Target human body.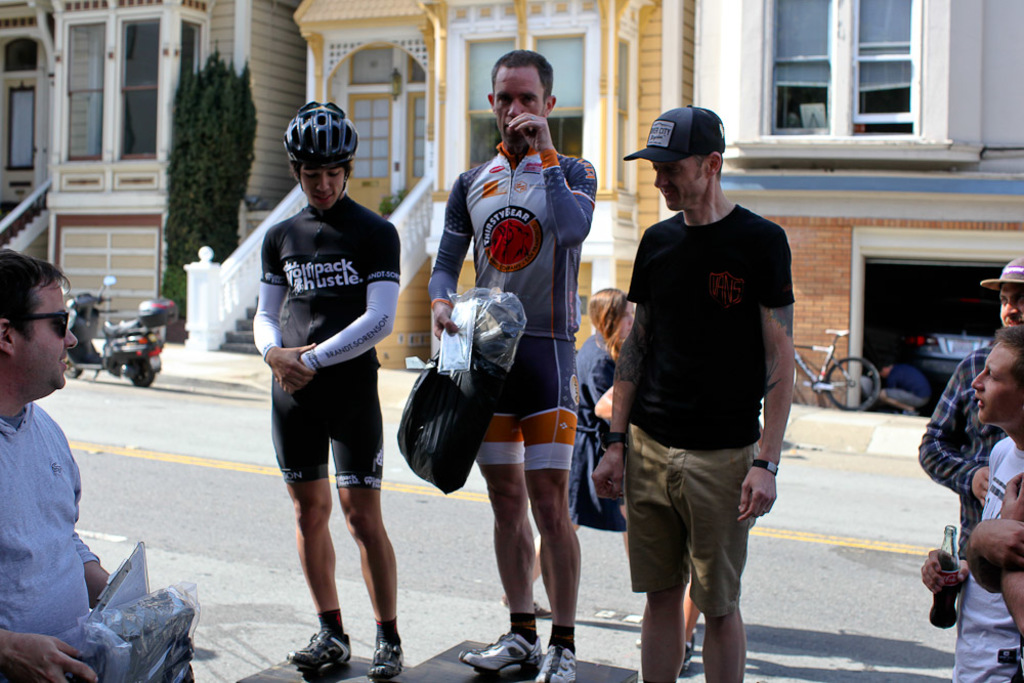
Target region: rect(918, 344, 1011, 546).
